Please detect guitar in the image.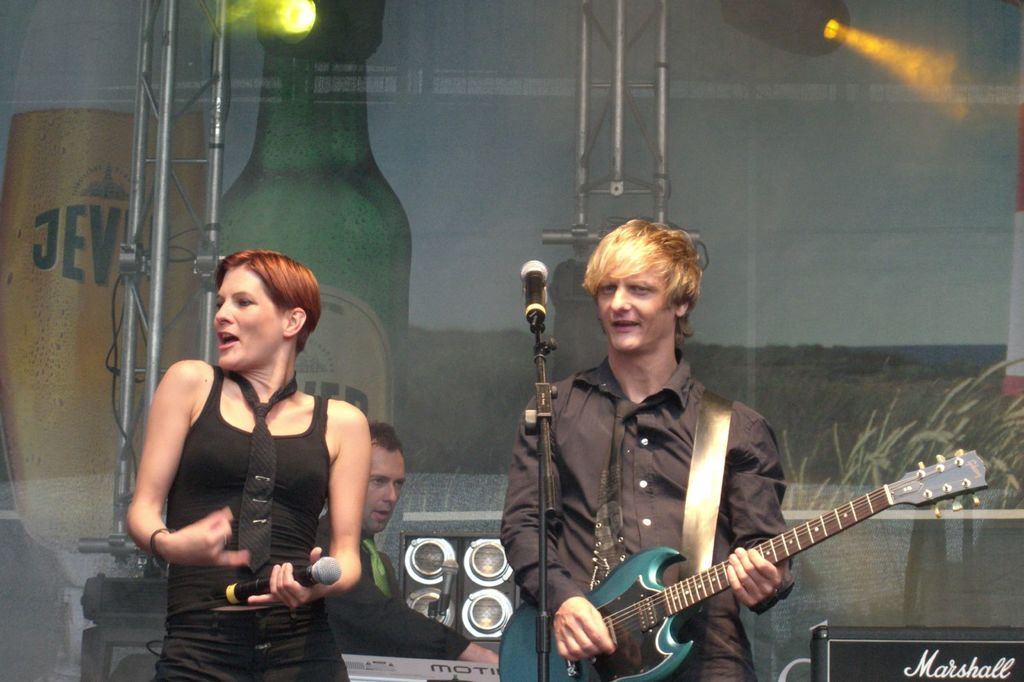
rect(531, 447, 985, 679).
